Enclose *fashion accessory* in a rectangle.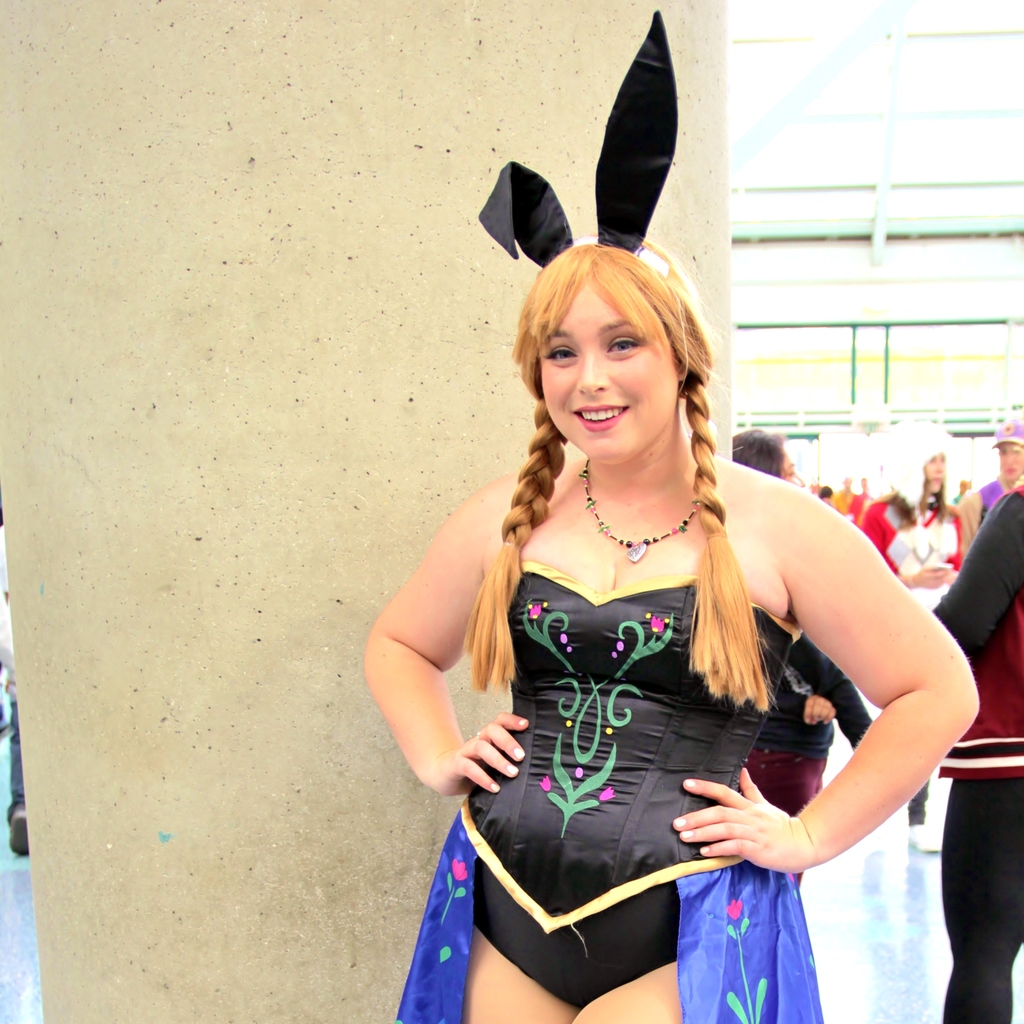
l=501, t=539, r=524, b=553.
